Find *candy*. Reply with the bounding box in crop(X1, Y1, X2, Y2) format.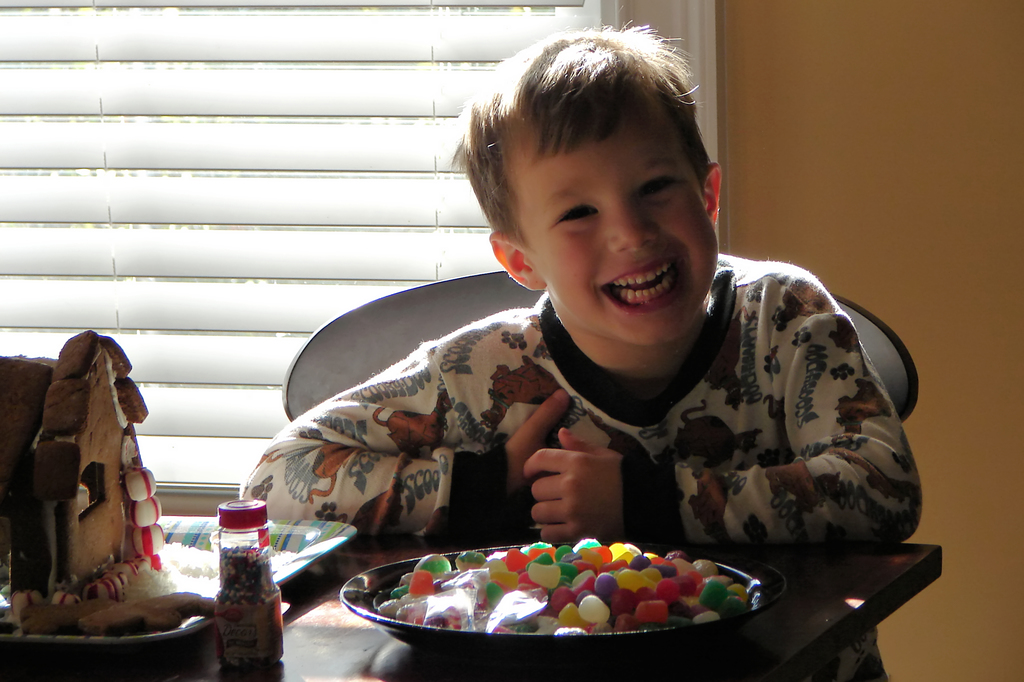
crop(387, 554, 796, 661).
